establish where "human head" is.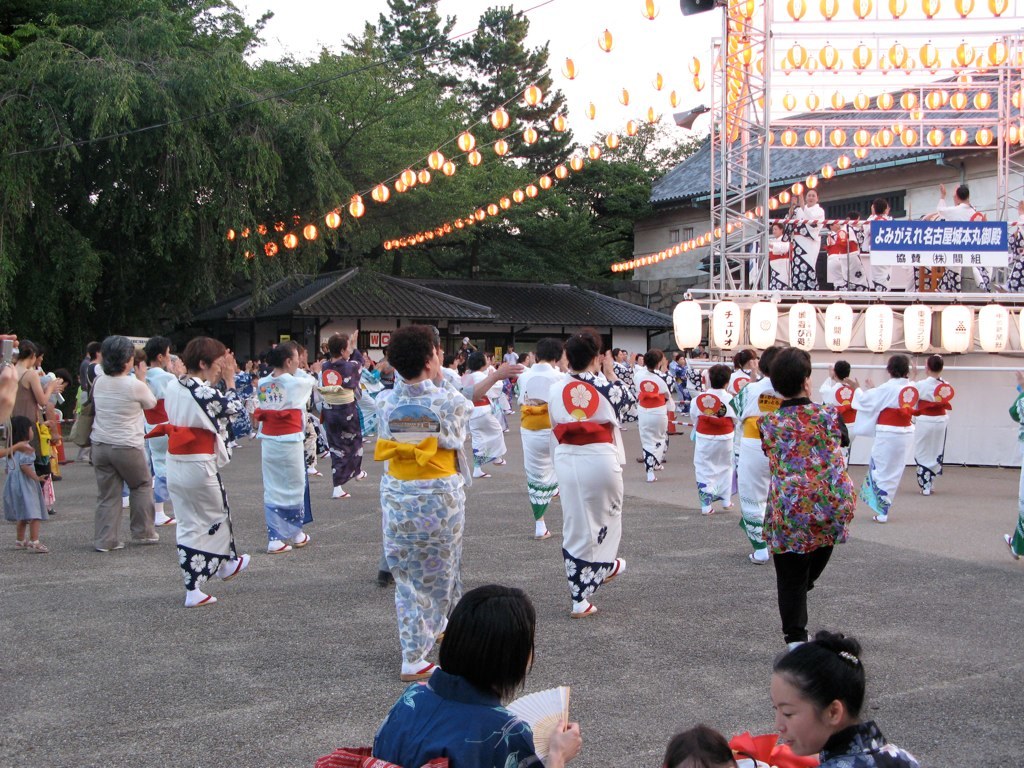
Established at bbox=[871, 198, 895, 217].
